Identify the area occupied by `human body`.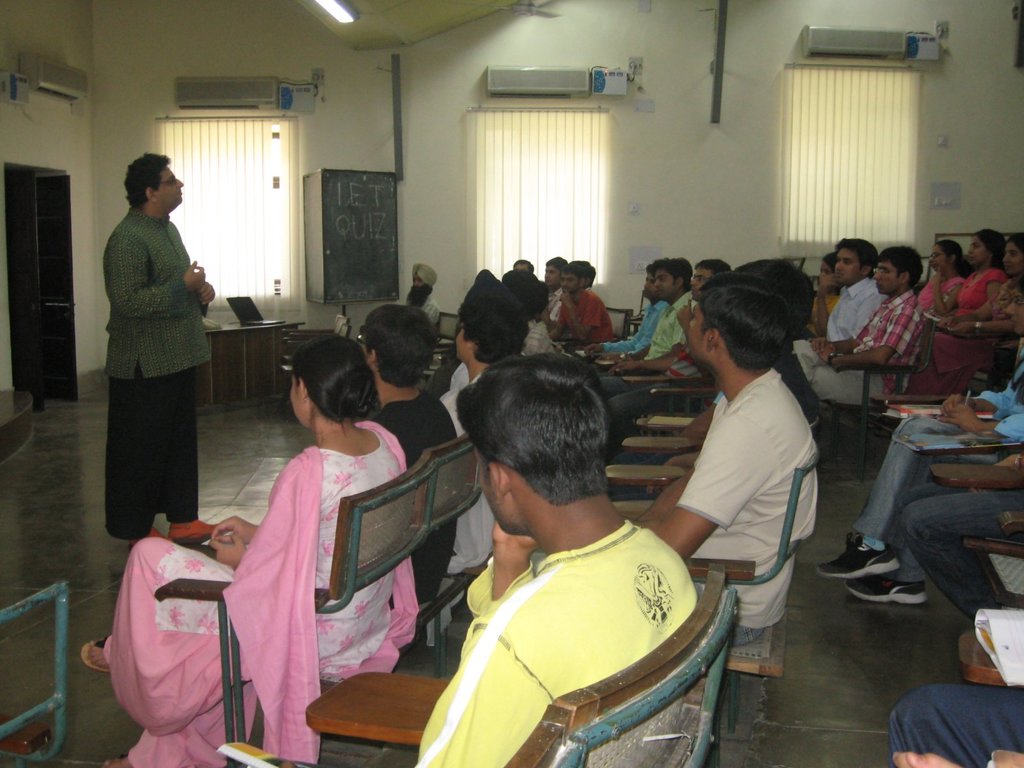
Area: 916:230:960:321.
